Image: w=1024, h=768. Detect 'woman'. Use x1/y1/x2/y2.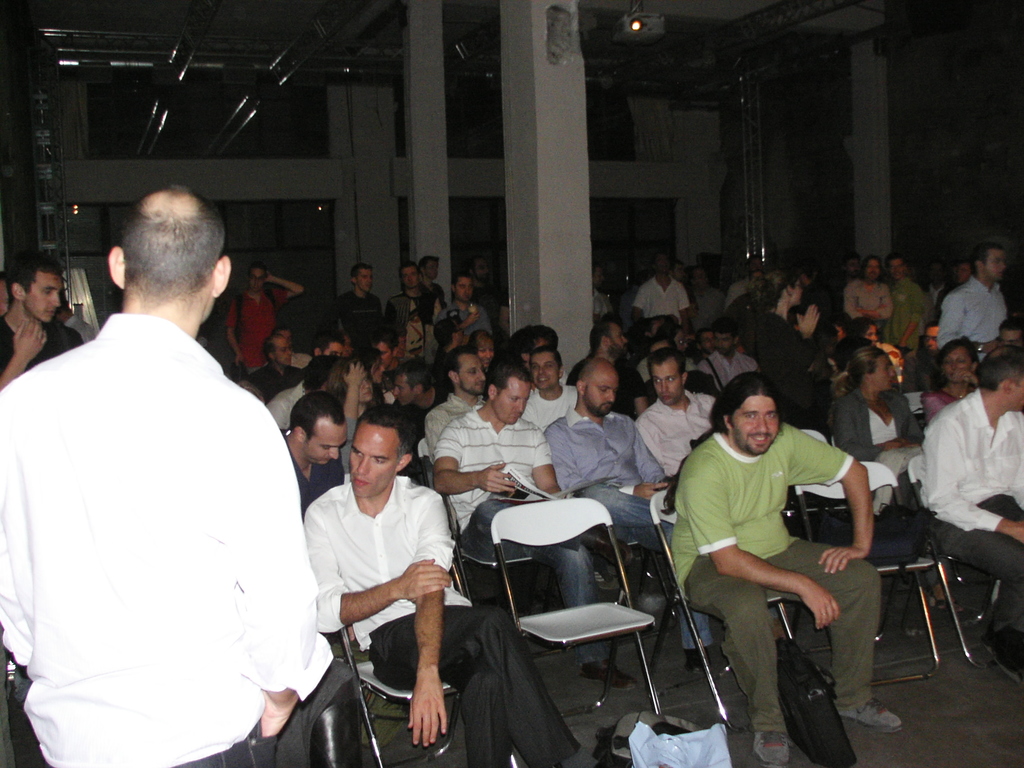
825/346/982/635.
